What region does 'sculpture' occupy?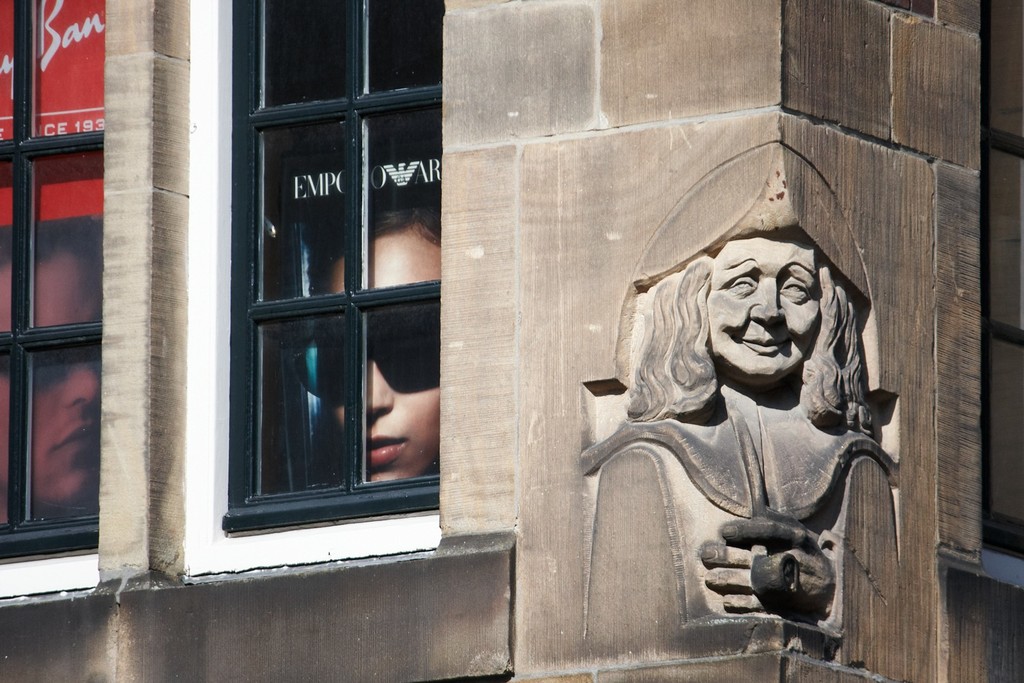
bbox=(563, 136, 924, 680).
